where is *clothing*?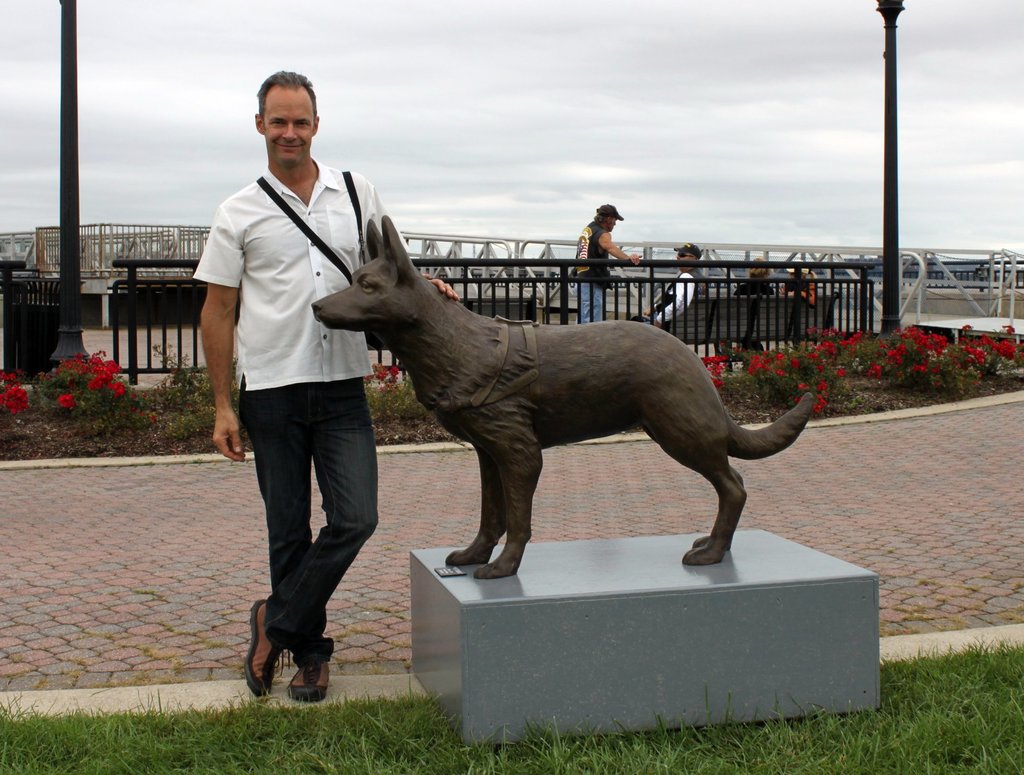
{"x1": 655, "y1": 270, "x2": 710, "y2": 307}.
